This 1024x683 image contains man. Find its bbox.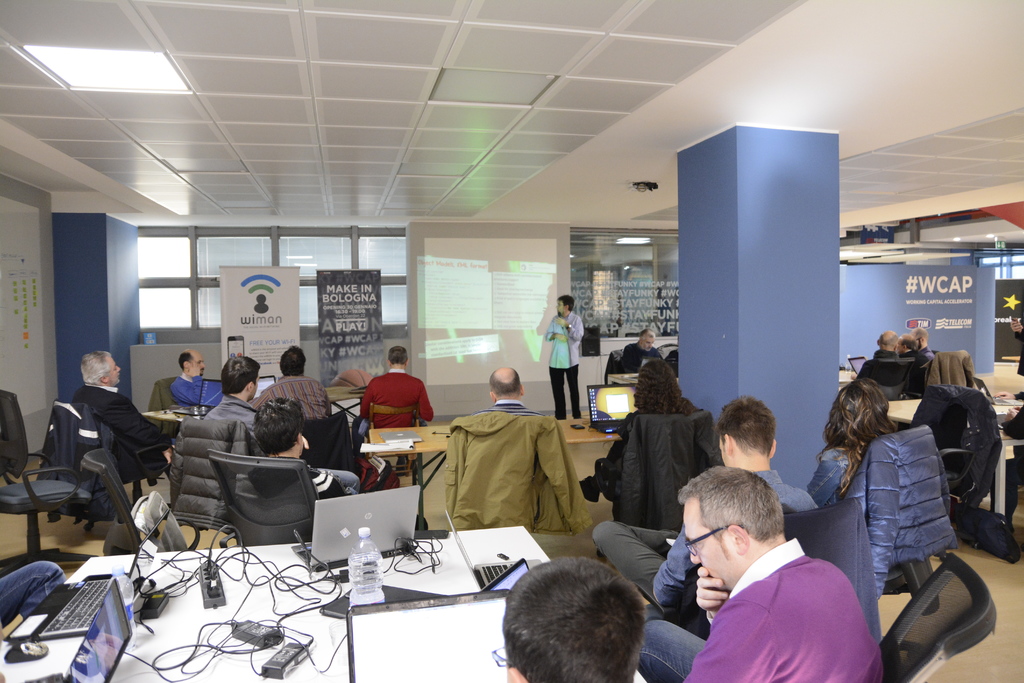
543/293/587/420.
